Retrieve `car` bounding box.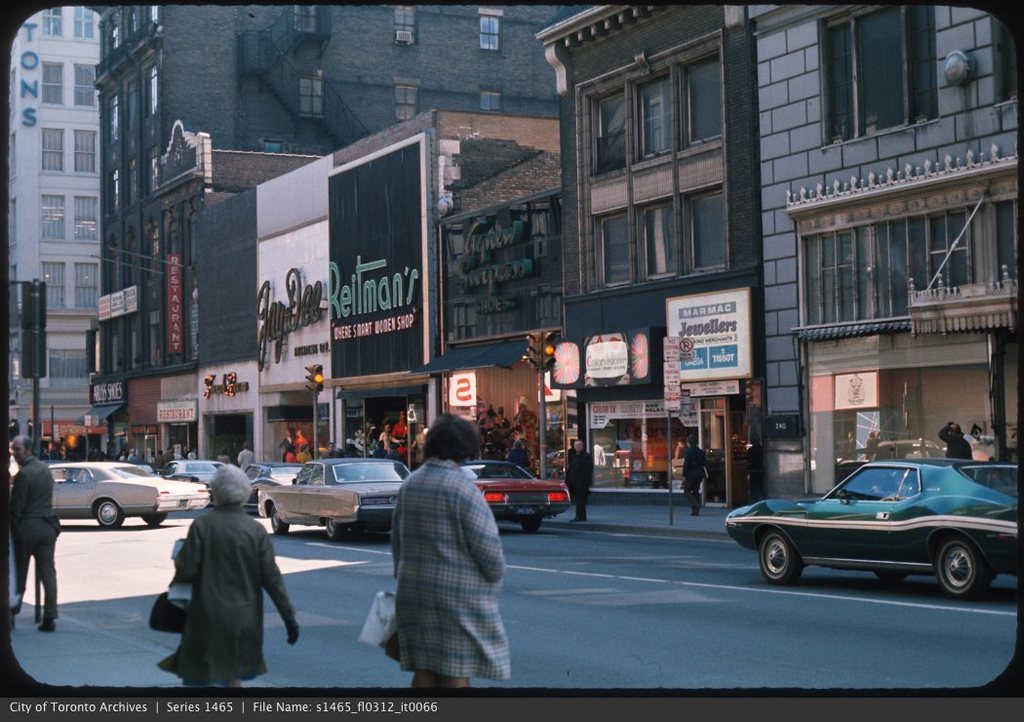
Bounding box: 250 462 301 514.
